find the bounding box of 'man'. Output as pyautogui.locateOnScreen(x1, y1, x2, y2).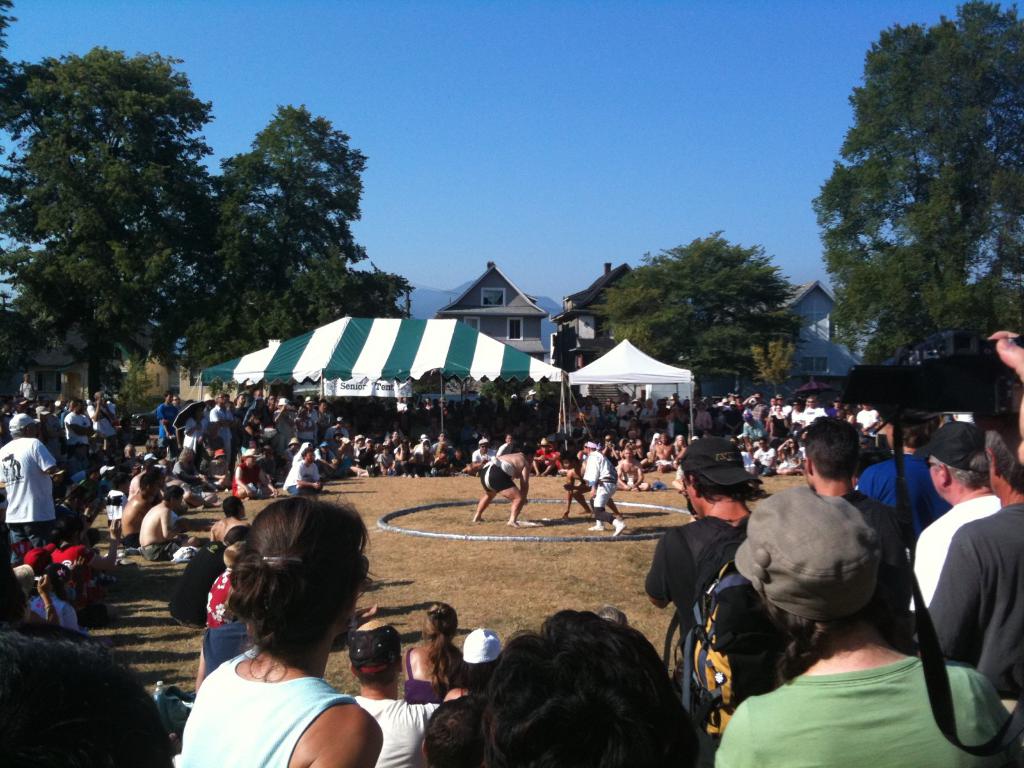
pyautogui.locateOnScreen(140, 485, 202, 563).
